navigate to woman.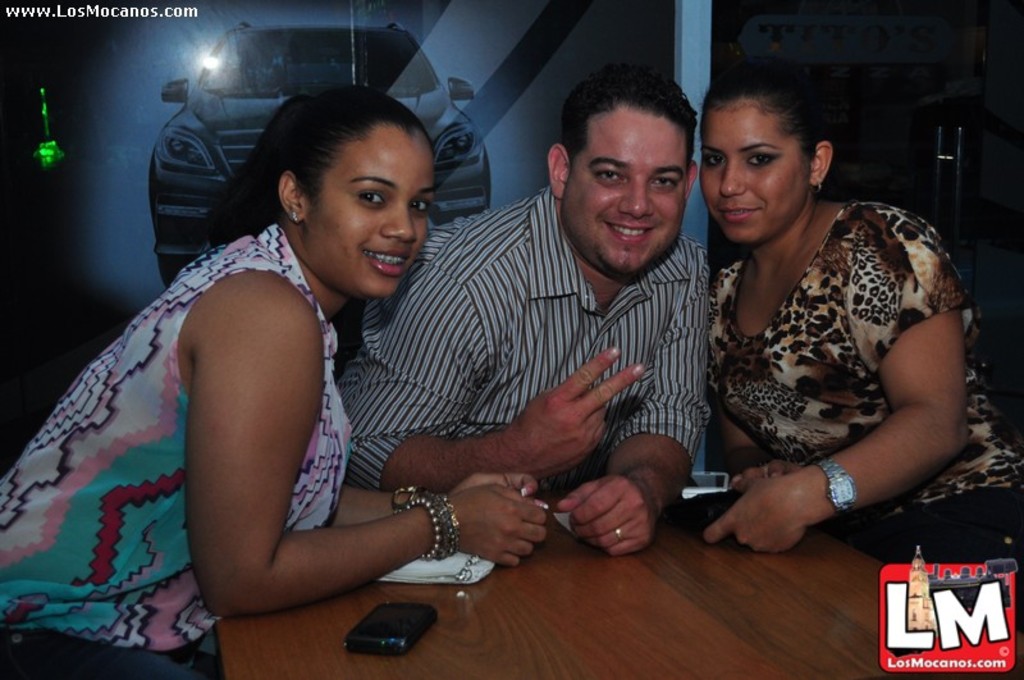
Navigation target: (694, 58, 1023, 553).
